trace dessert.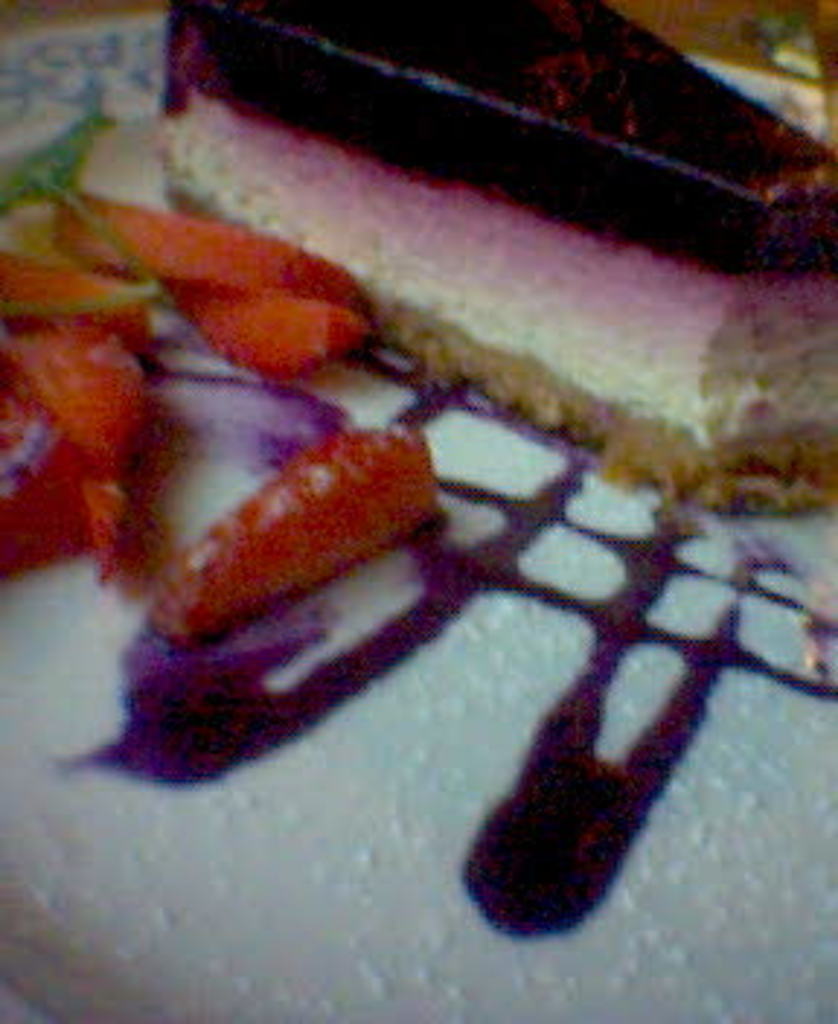
Traced to 163,0,835,509.
